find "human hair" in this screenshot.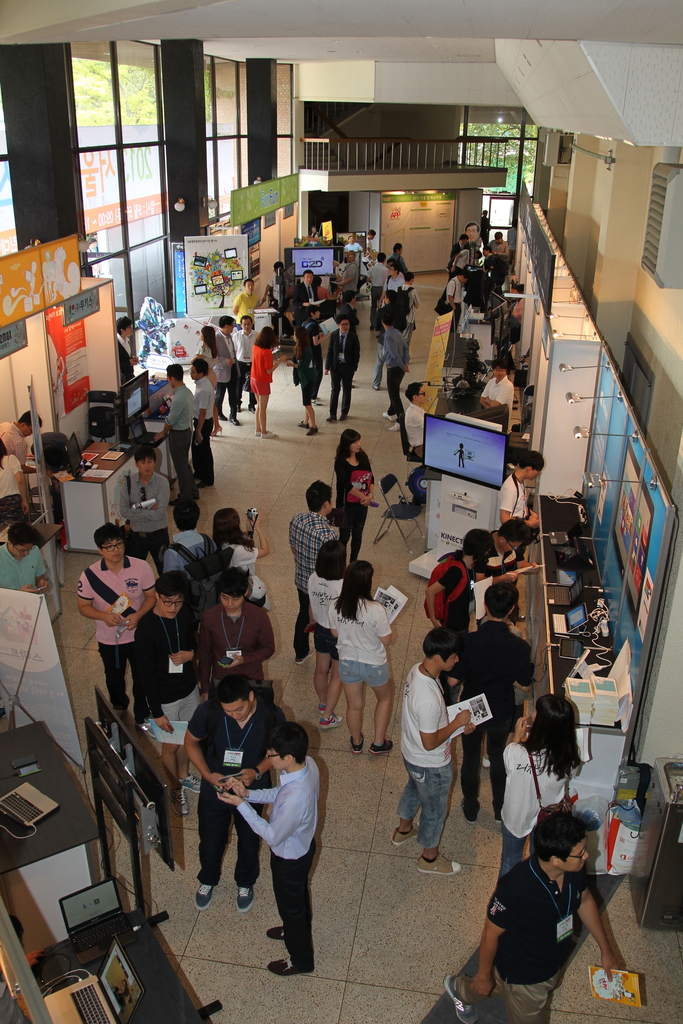
The bounding box for "human hair" is {"left": 208, "top": 672, "right": 252, "bottom": 700}.
